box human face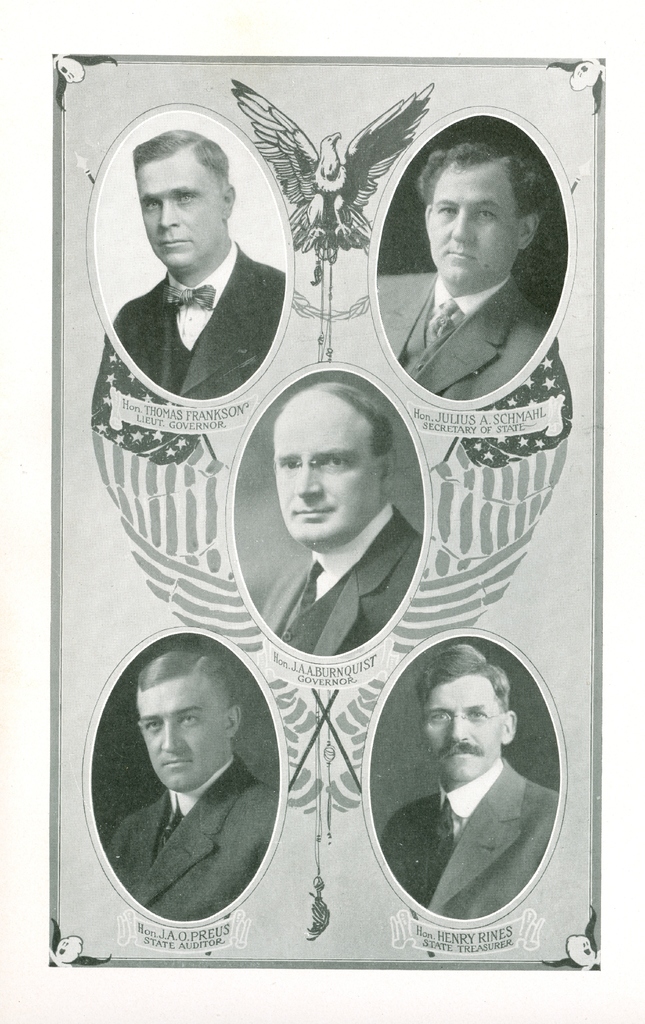
142:162:216:274
